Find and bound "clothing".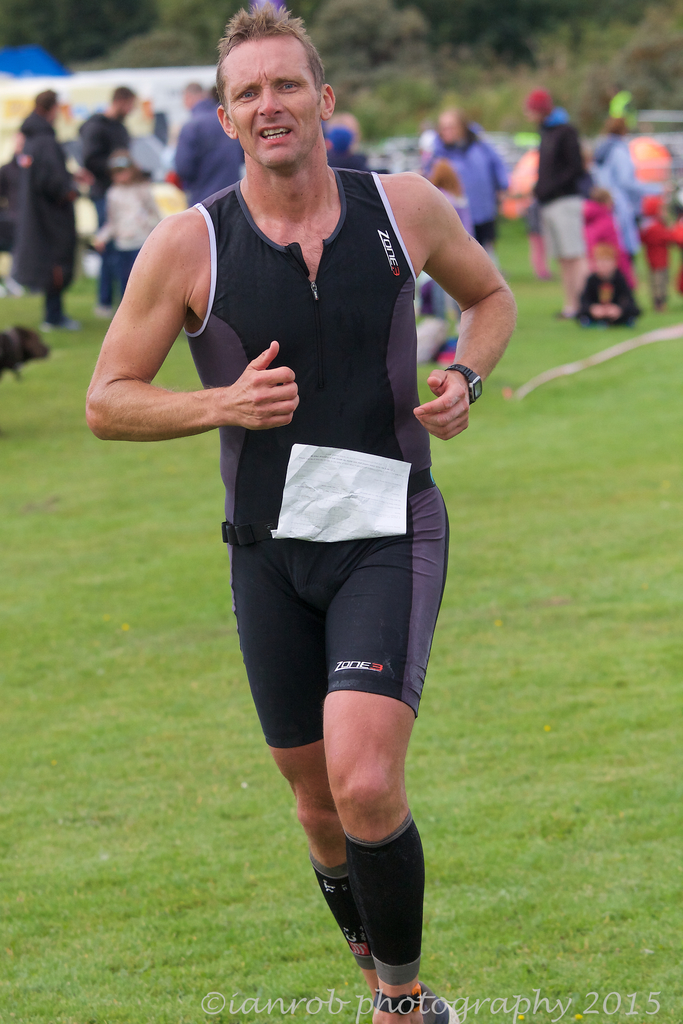
Bound: locate(11, 112, 78, 324).
